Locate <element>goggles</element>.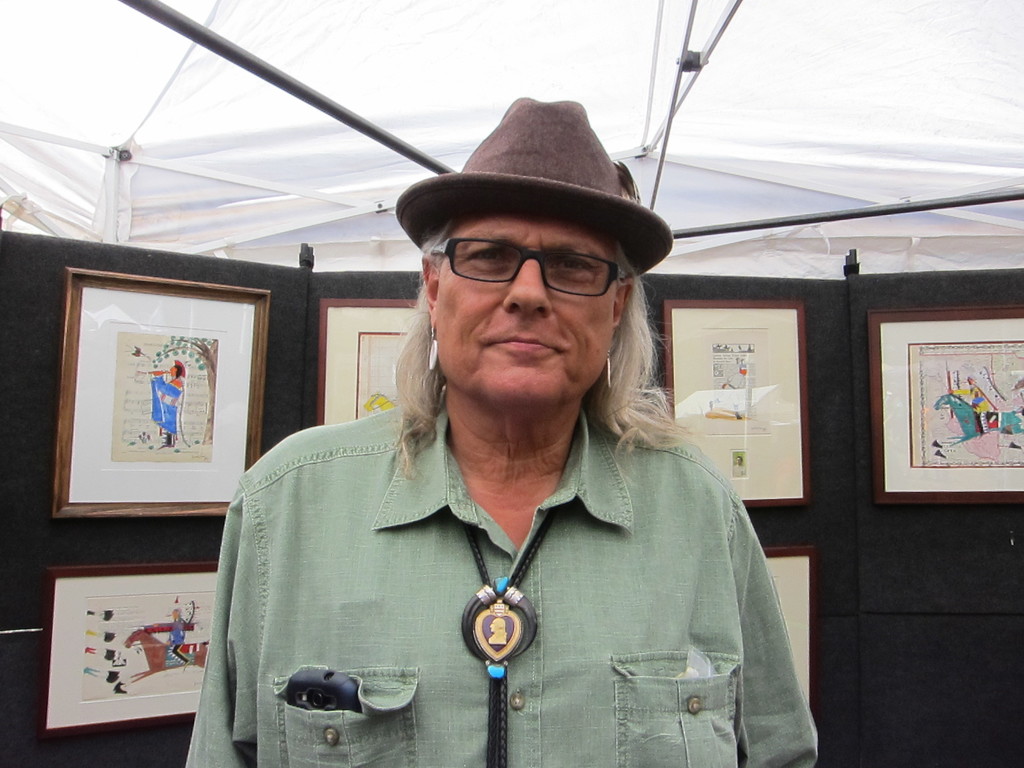
Bounding box: box(412, 239, 620, 301).
